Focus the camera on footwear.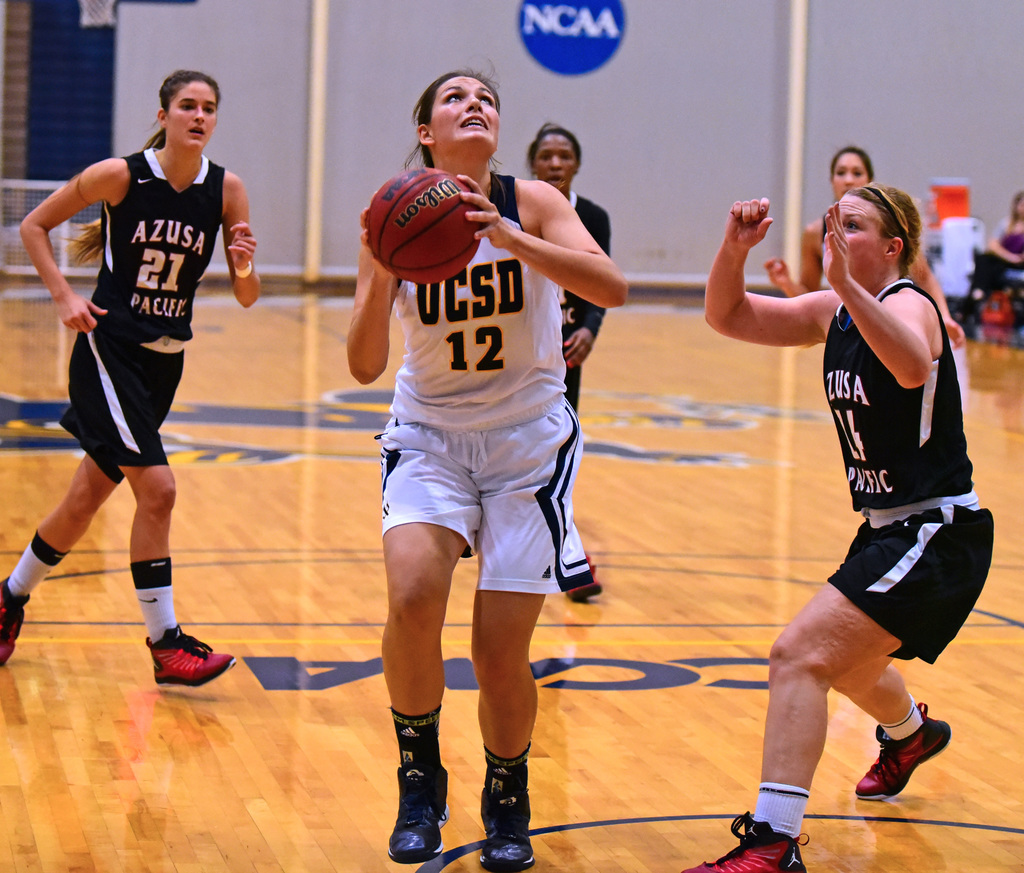
Focus region: {"left": 483, "top": 787, "right": 538, "bottom": 871}.
